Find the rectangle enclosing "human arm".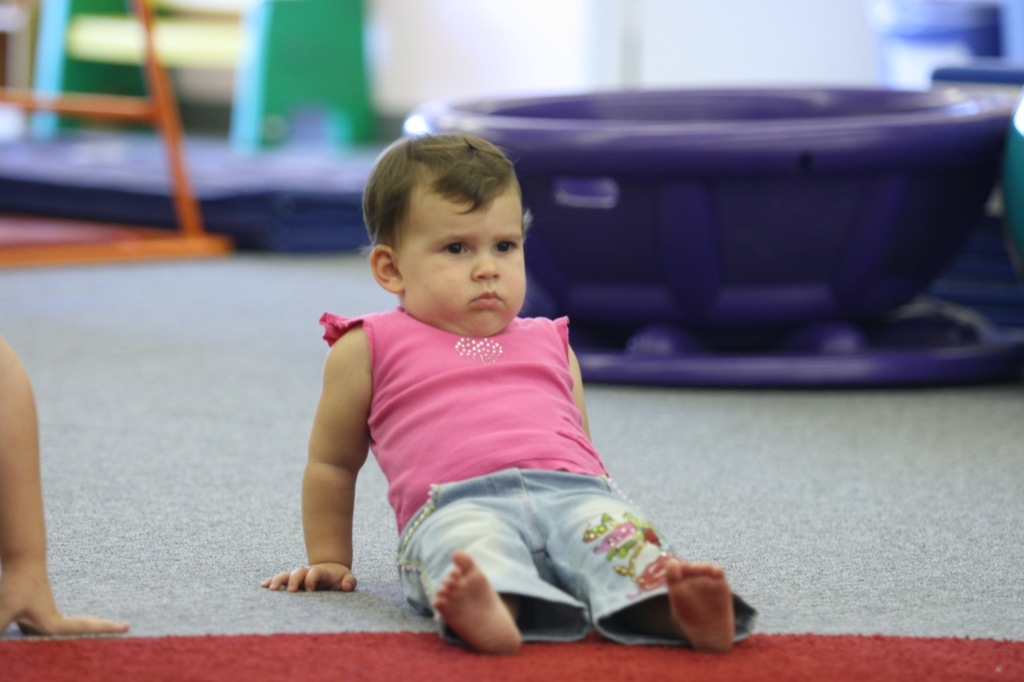
<bbox>563, 336, 593, 436</bbox>.
